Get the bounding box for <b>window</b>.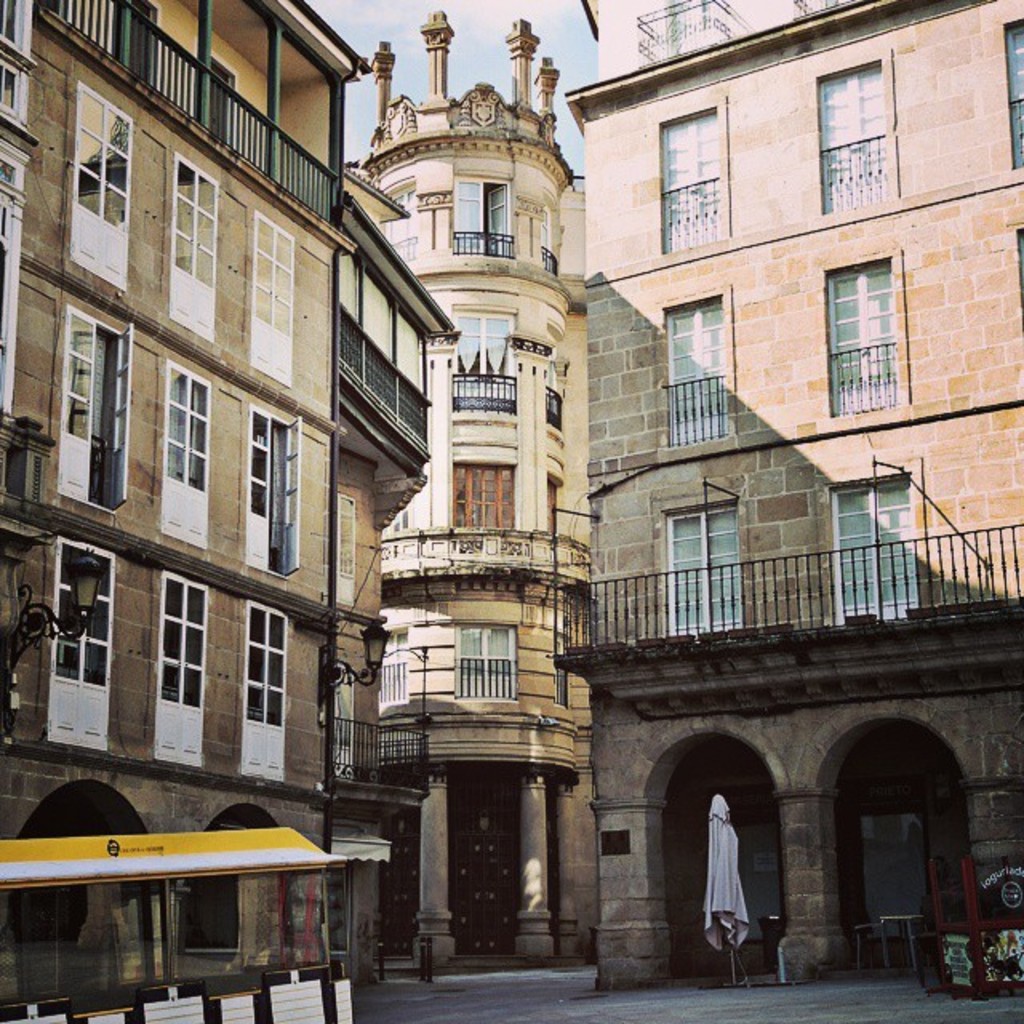
251, 406, 306, 568.
